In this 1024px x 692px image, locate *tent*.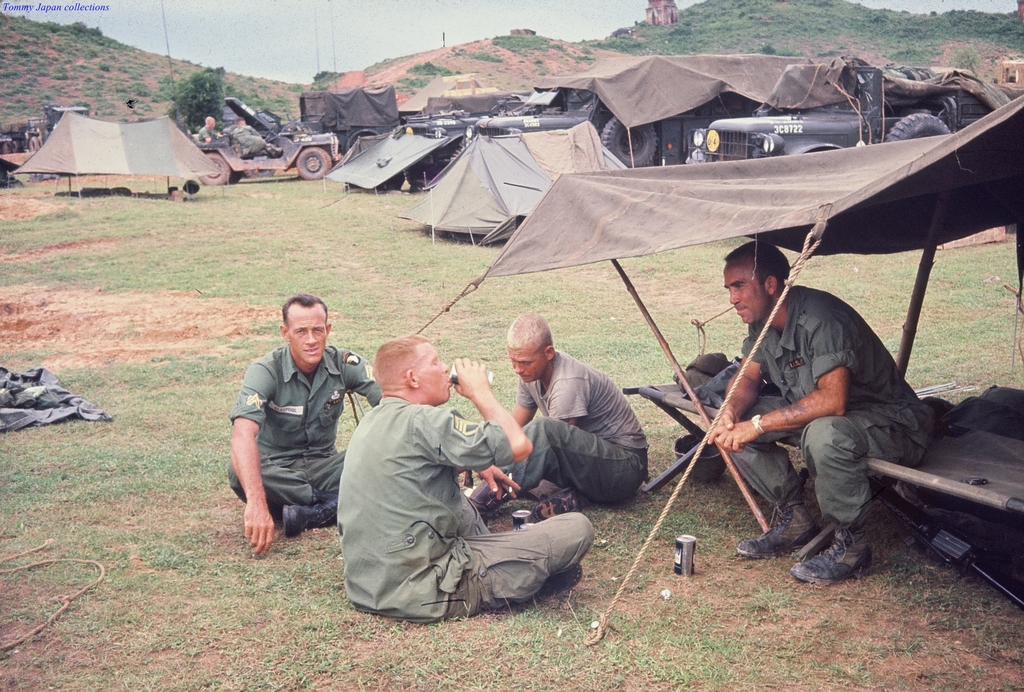
Bounding box: 6, 113, 228, 200.
